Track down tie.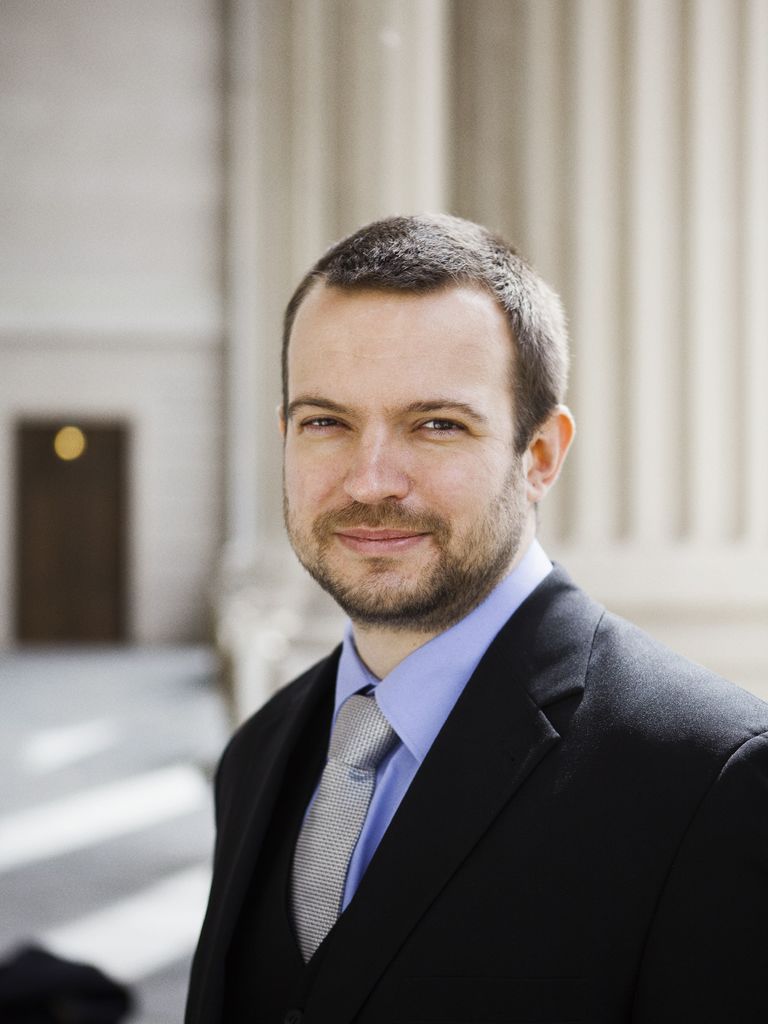
Tracked to region(298, 698, 397, 959).
